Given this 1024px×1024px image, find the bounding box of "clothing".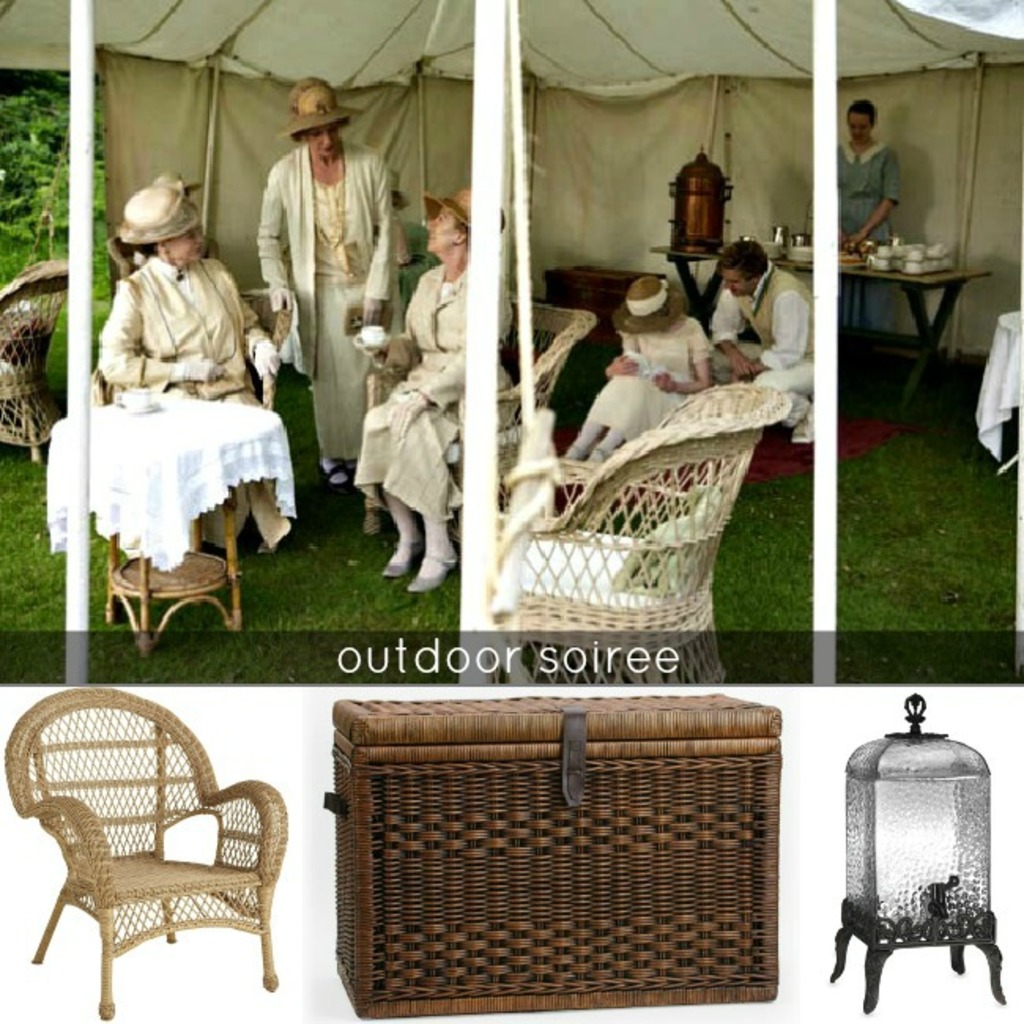
region(243, 93, 386, 411).
